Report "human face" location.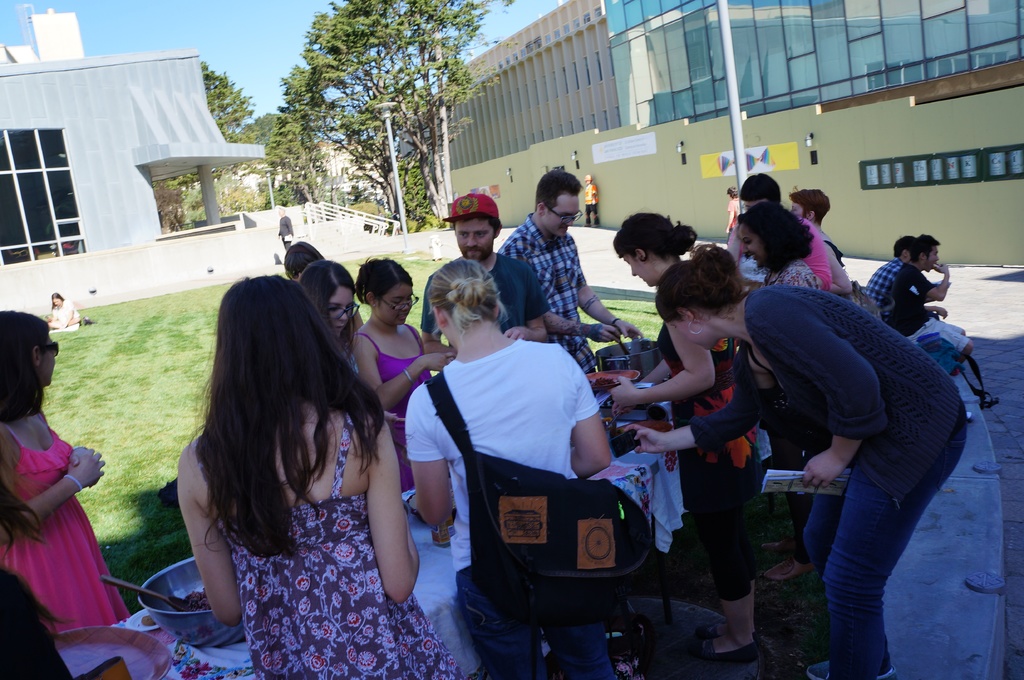
Report: (left=616, top=252, right=662, bottom=294).
